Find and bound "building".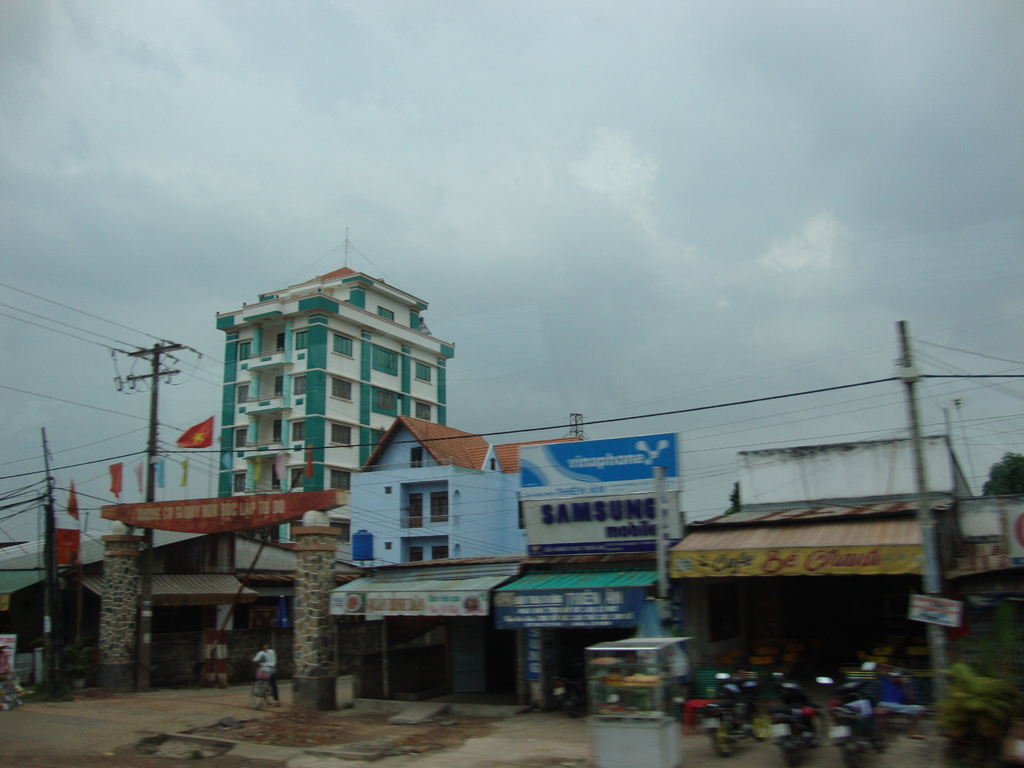
Bound: <bbox>711, 442, 970, 662</bbox>.
